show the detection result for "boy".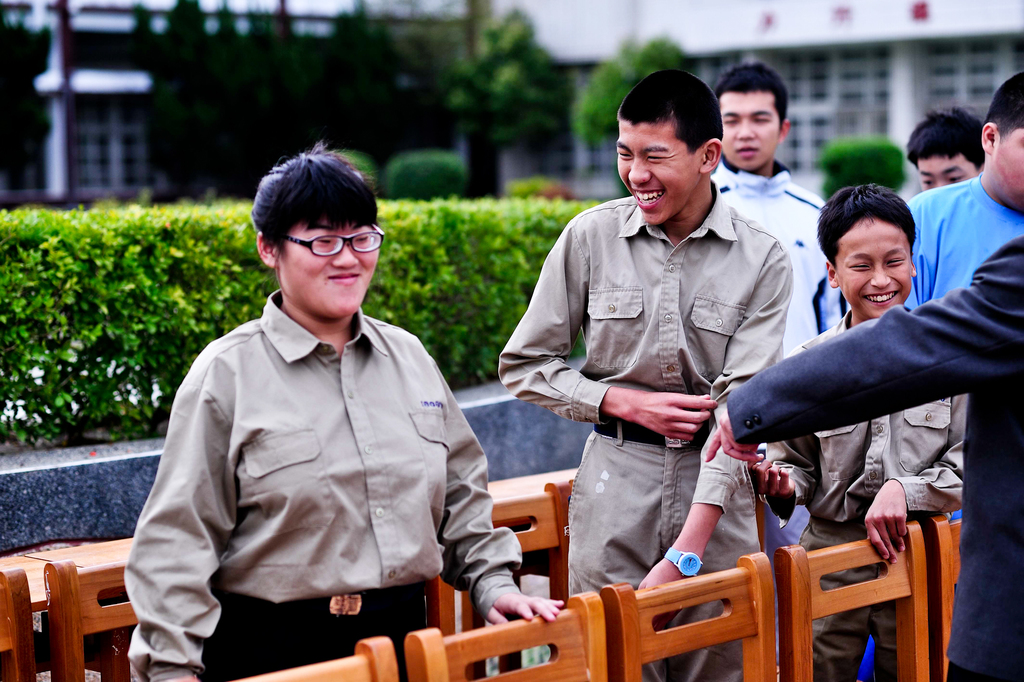
902 104 988 196.
